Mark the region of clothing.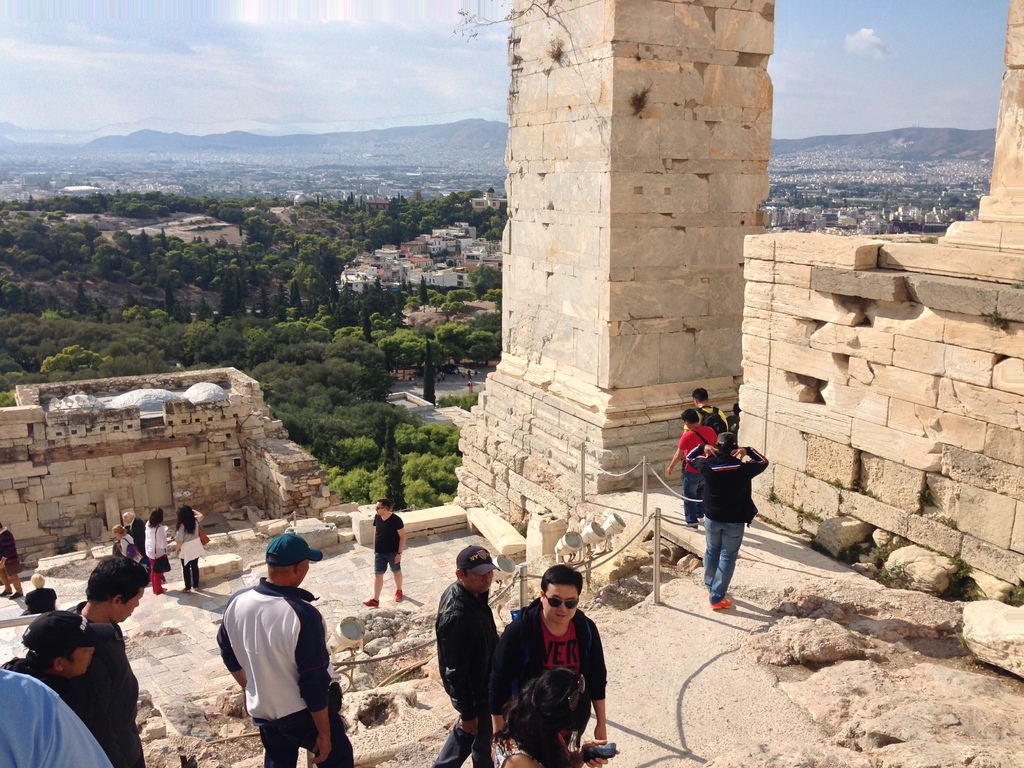
Region: (x1=493, y1=733, x2=577, y2=767).
